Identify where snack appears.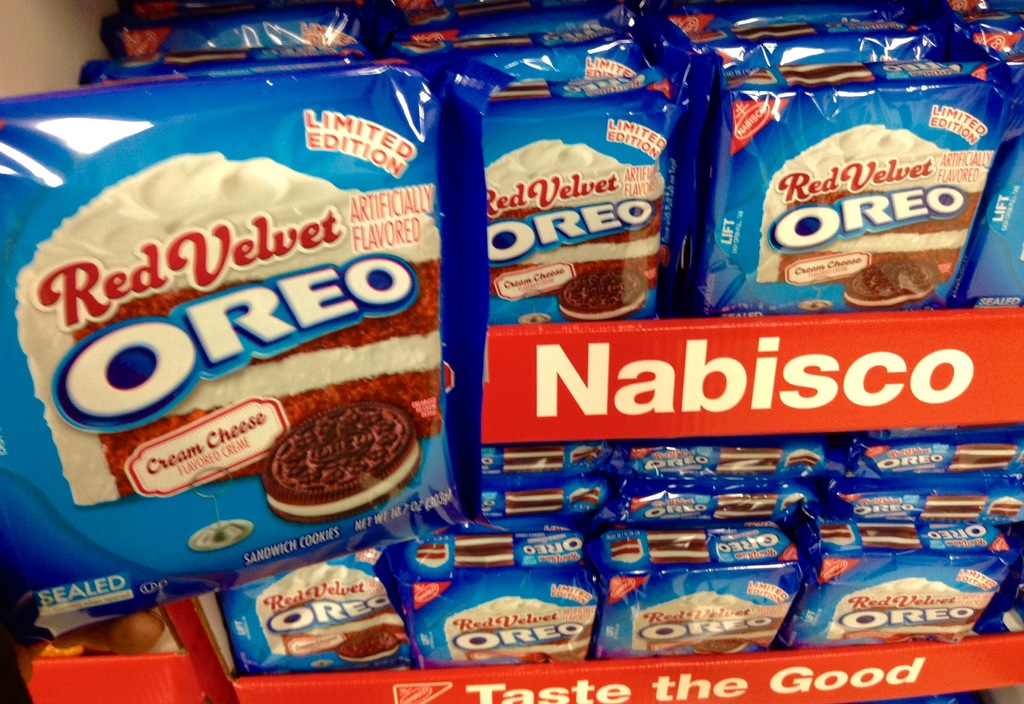
Appears at {"x1": 861, "y1": 523, "x2": 926, "y2": 548}.
